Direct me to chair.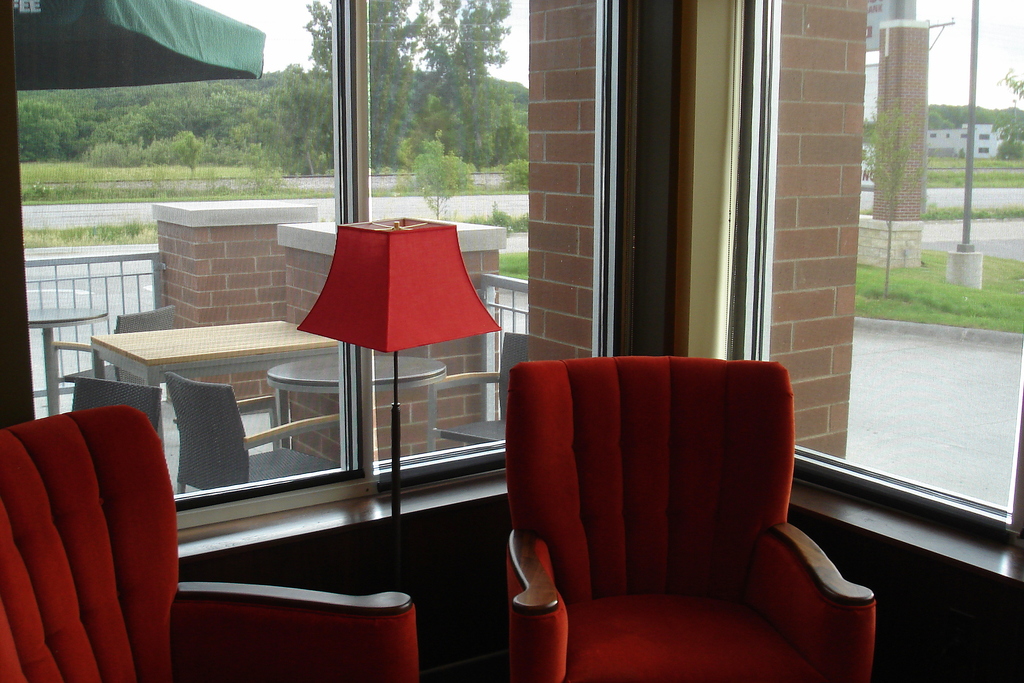
Direction: box=[60, 304, 177, 393].
